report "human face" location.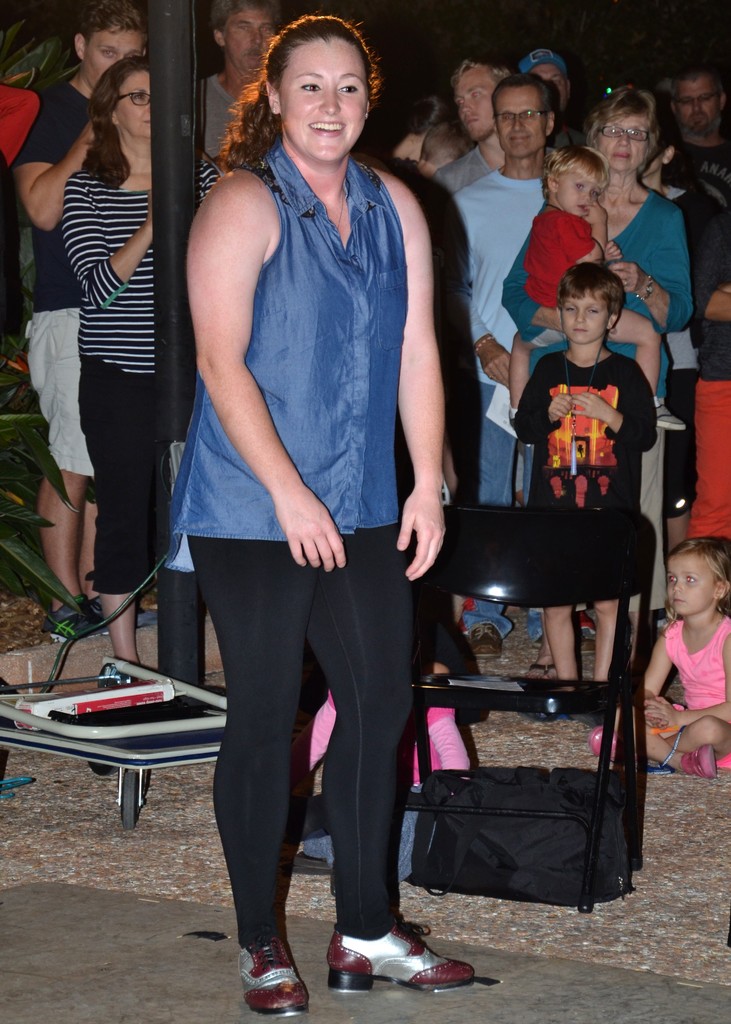
Report: select_region(566, 288, 605, 344).
